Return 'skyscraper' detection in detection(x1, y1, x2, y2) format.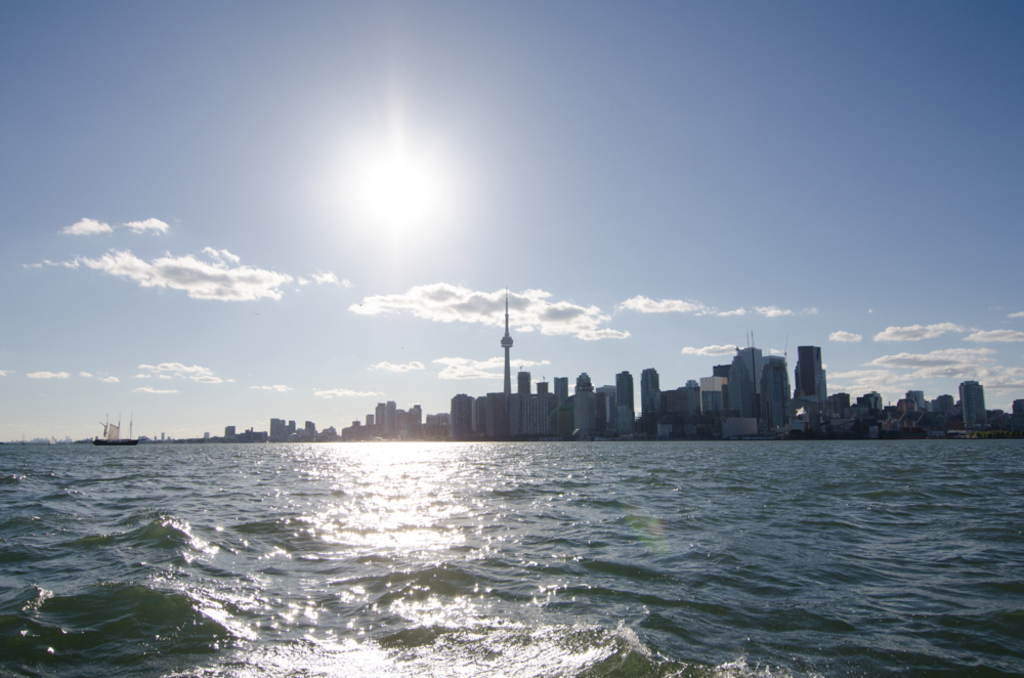
detection(598, 384, 612, 428).
